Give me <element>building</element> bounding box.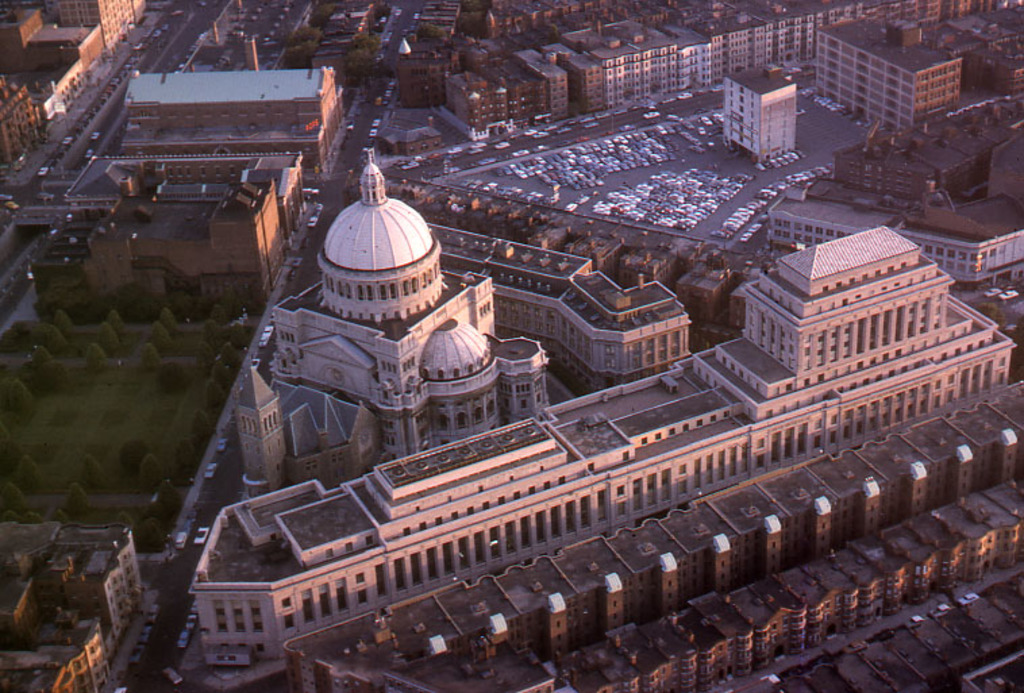
<bbox>120, 35, 347, 169</bbox>.
